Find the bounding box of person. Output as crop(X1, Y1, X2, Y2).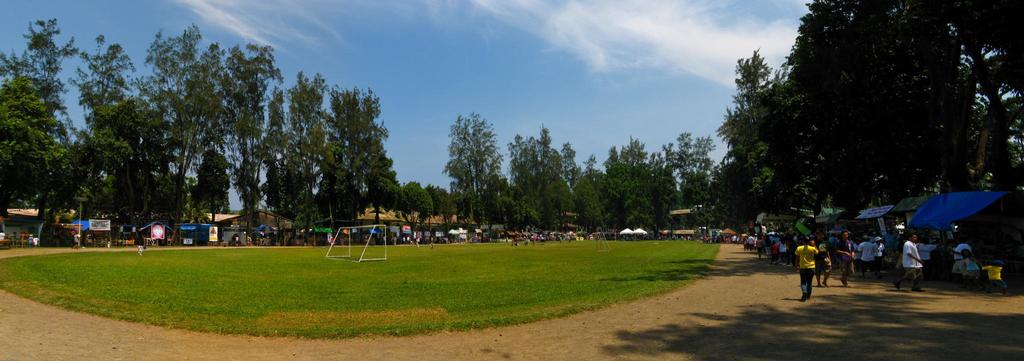
crop(794, 234, 820, 301).
